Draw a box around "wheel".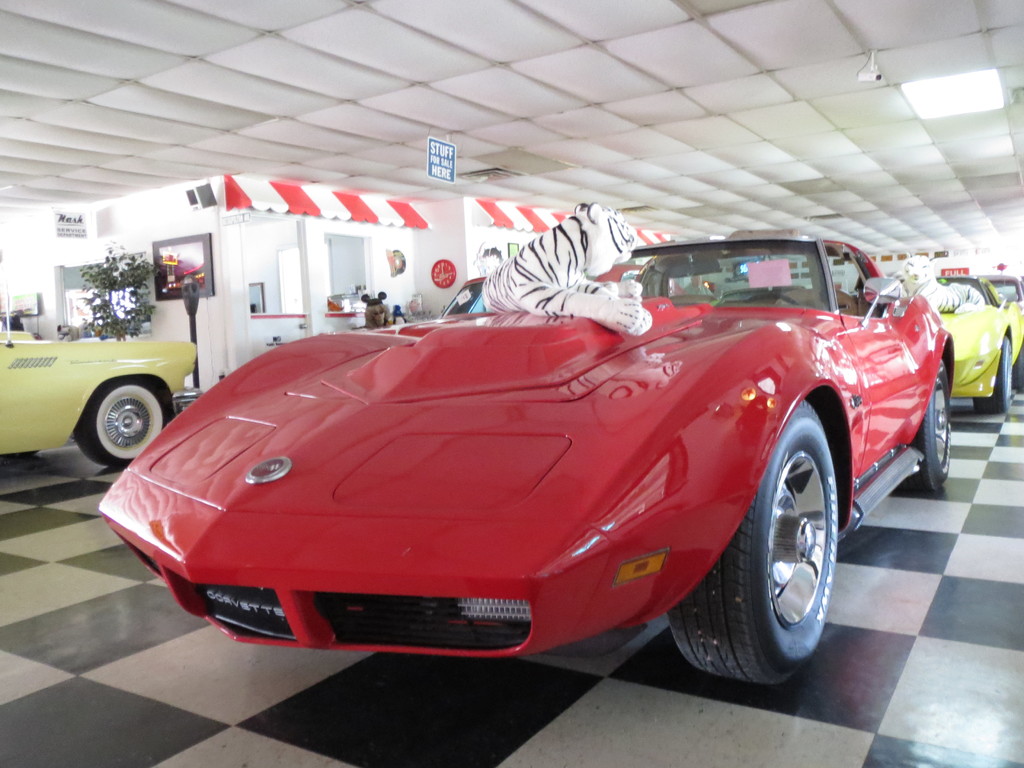
box=[1012, 339, 1023, 390].
